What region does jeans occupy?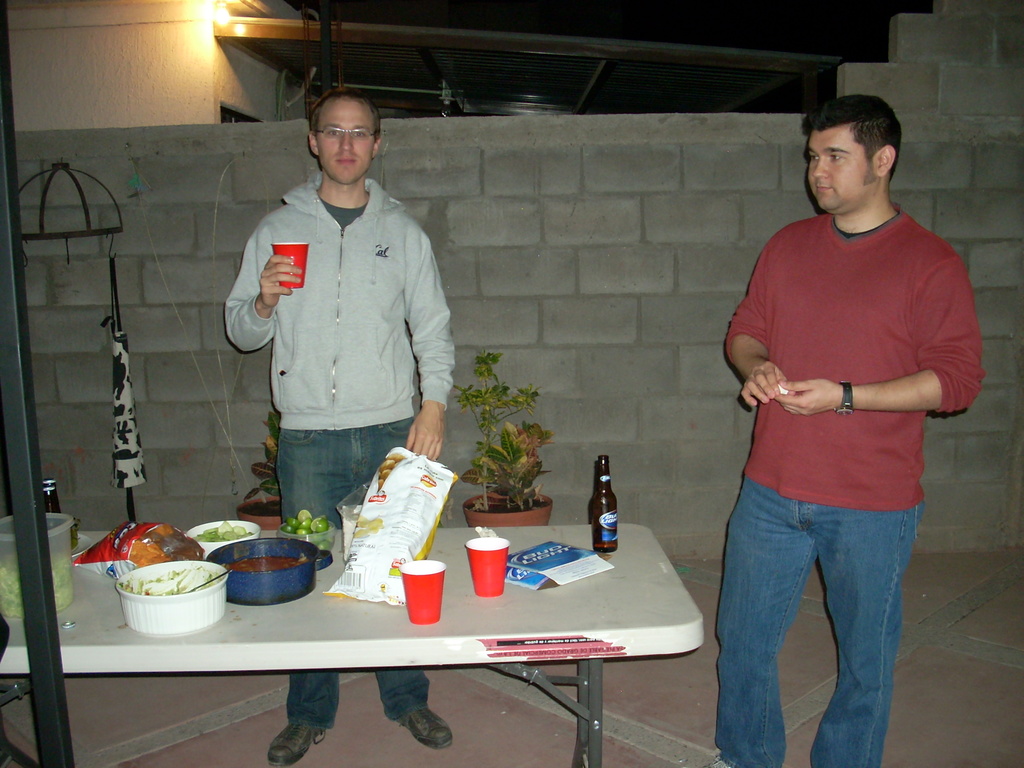
bbox(276, 430, 433, 726).
